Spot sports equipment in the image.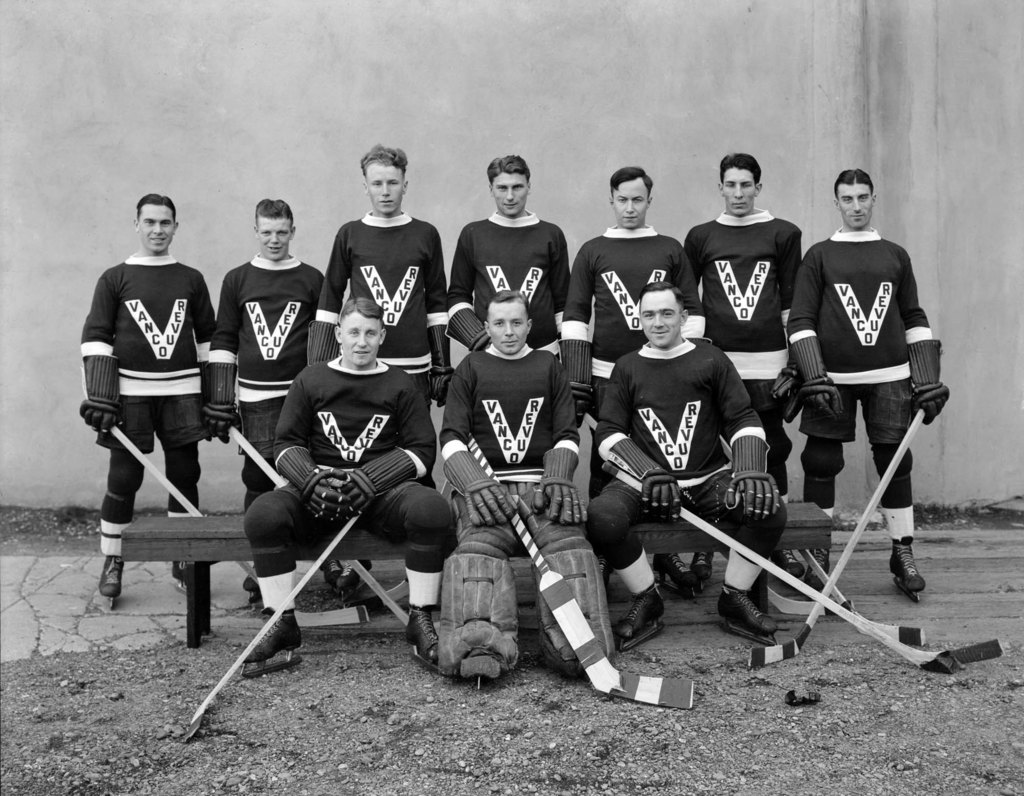
sports equipment found at 272 443 353 525.
